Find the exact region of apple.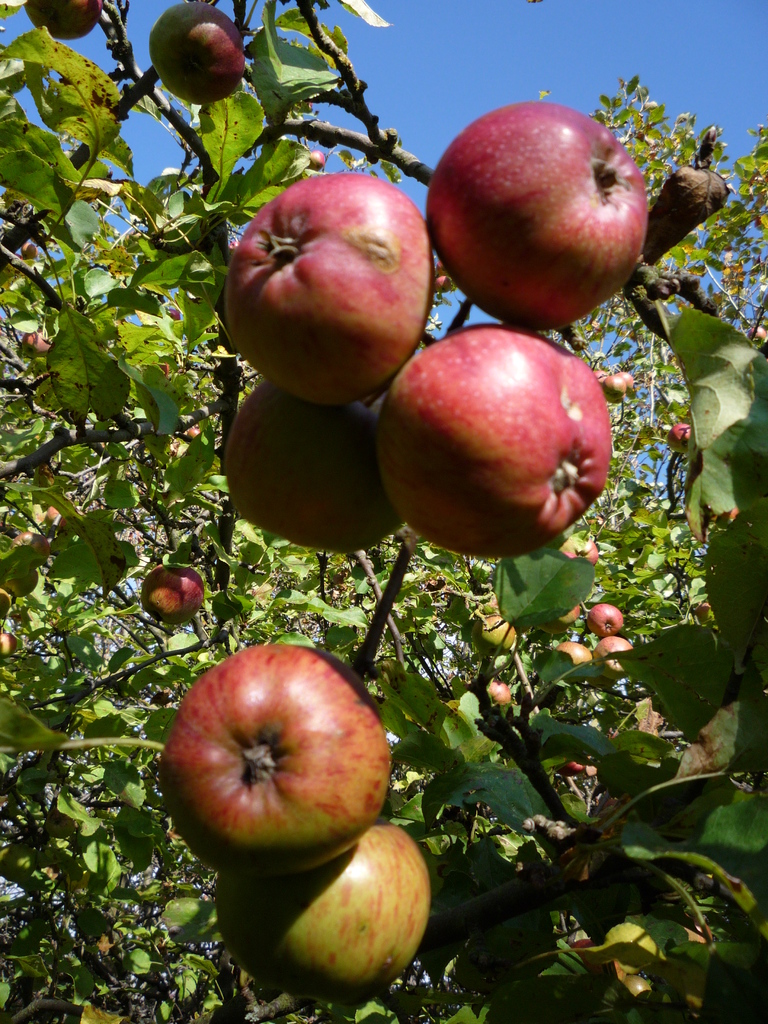
Exact region: <region>0, 634, 14, 659</region>.
